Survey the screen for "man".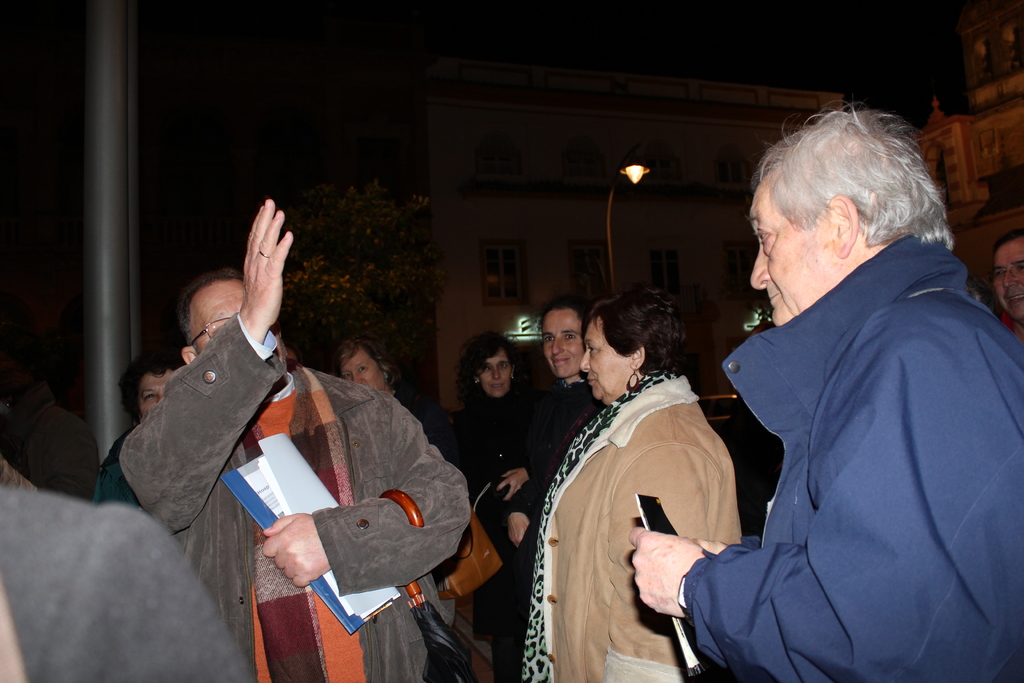
Survey found: x1=135 y1=185 x2=442 y2=679.
